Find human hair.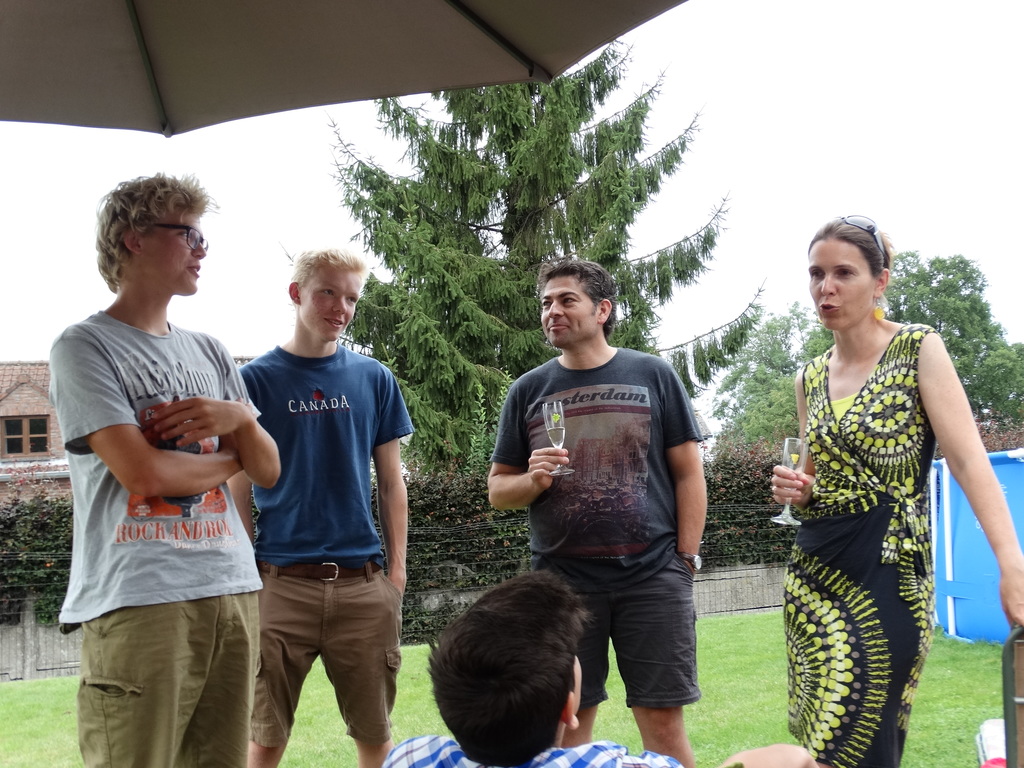
Rect(537, 255, 620, 339).
